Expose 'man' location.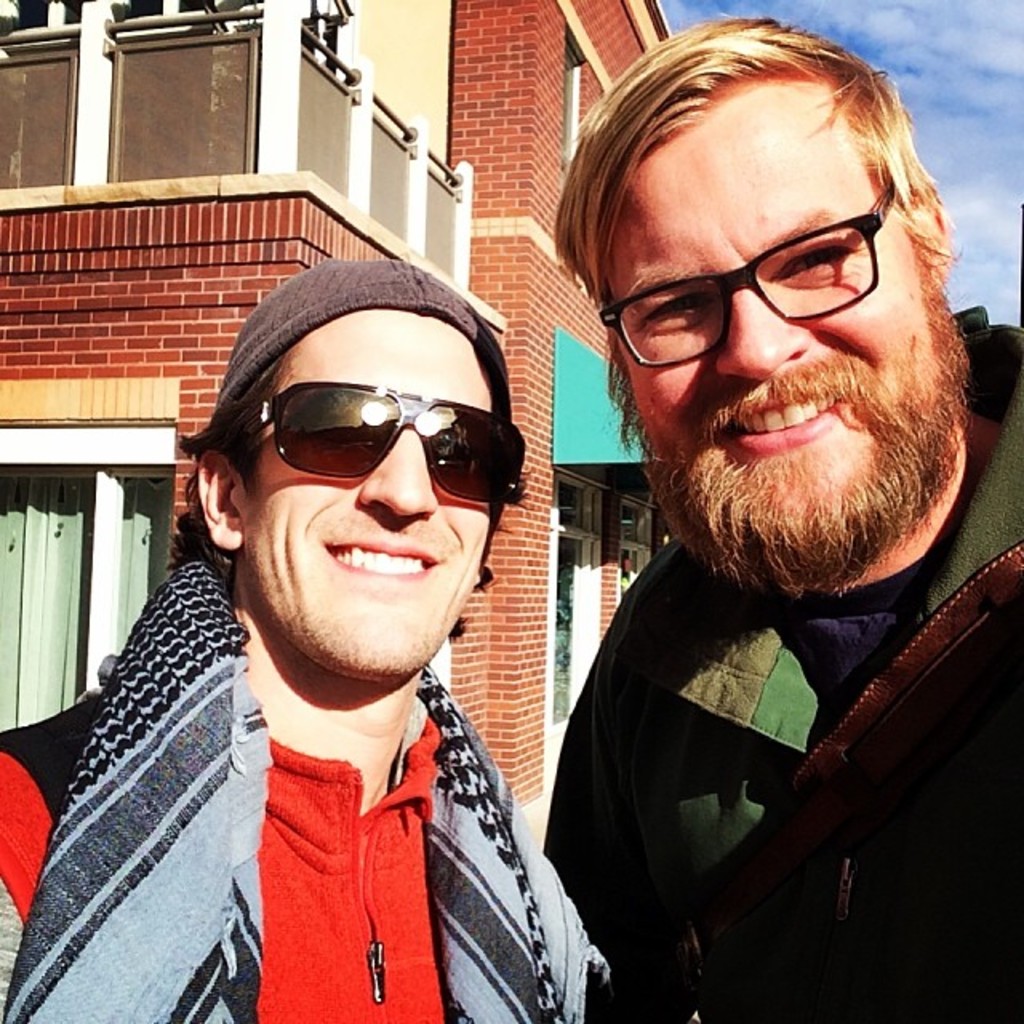
Exposed at box=[539, 10, 1022, 1022].
